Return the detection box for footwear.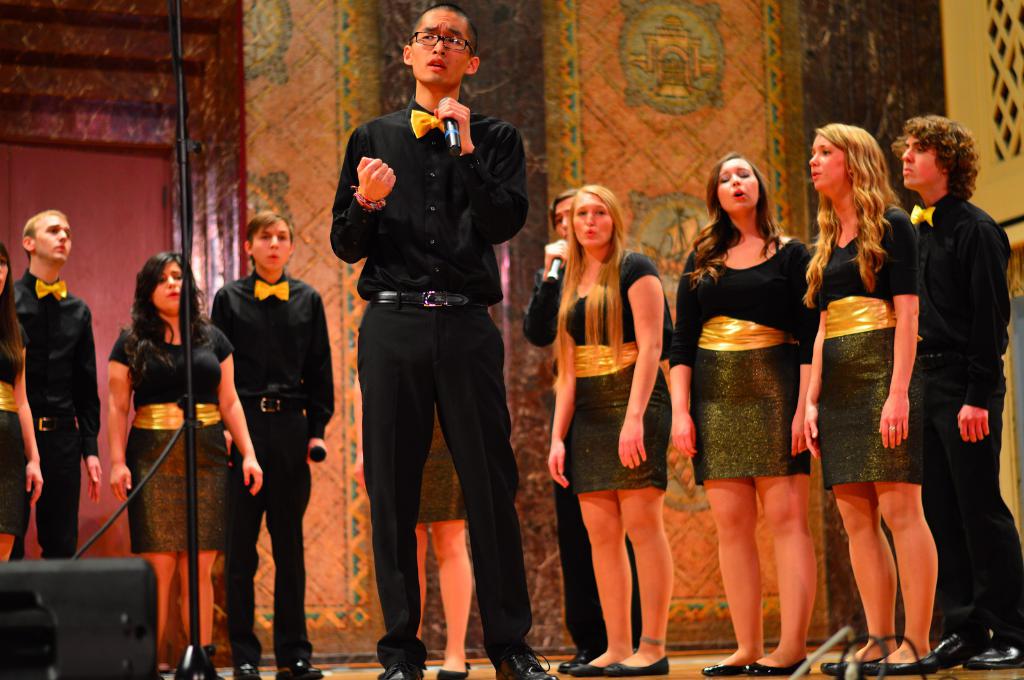
l=556, t=652, r=584, b=674.
